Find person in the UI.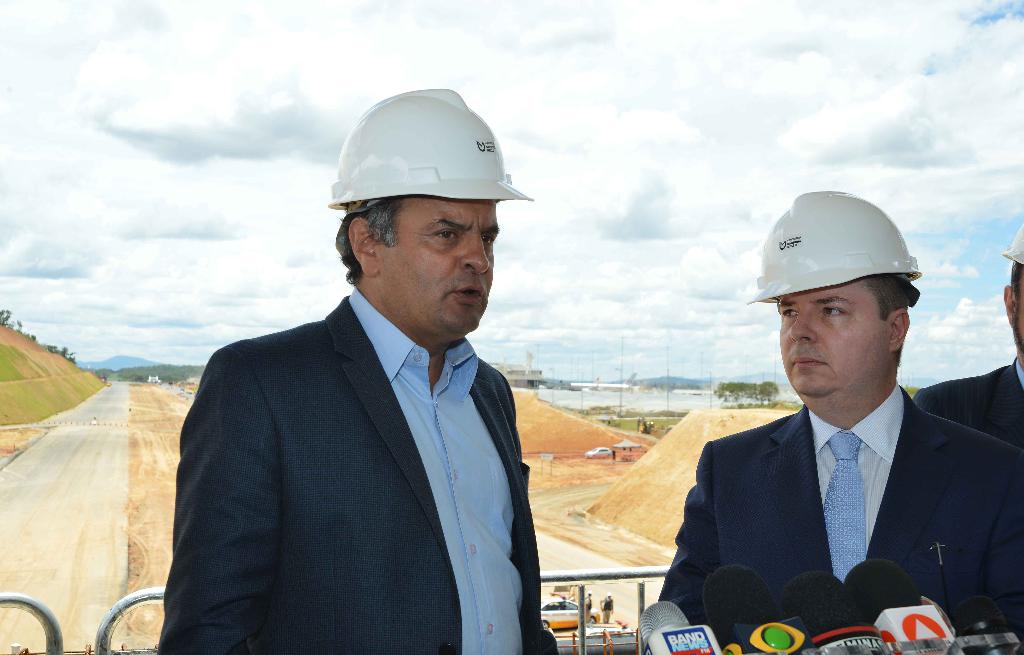
UI element at detection(154, 87, 559, 654).
